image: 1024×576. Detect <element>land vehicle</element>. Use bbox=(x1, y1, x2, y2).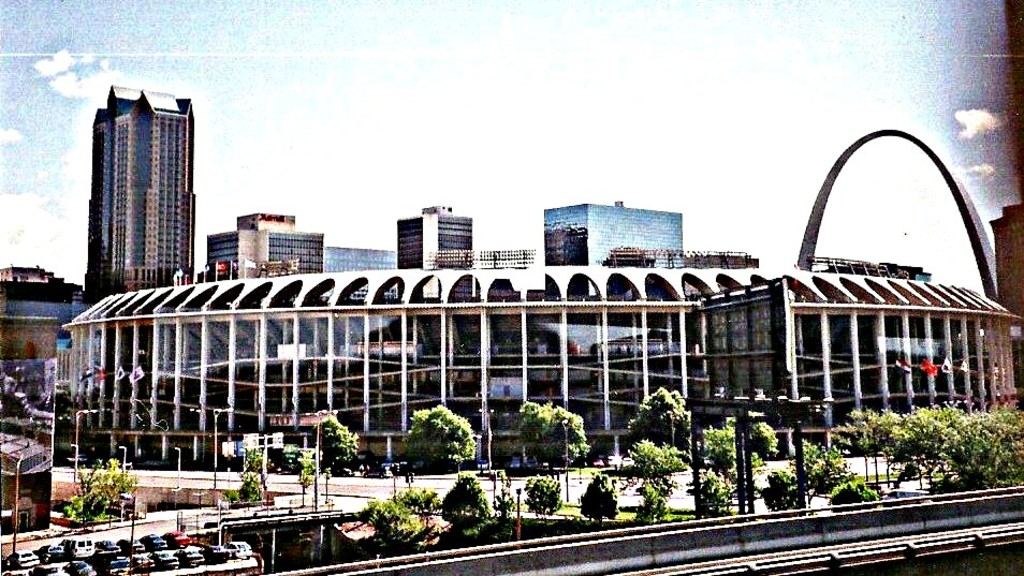
bbox=(145, 547, 179, 572).
